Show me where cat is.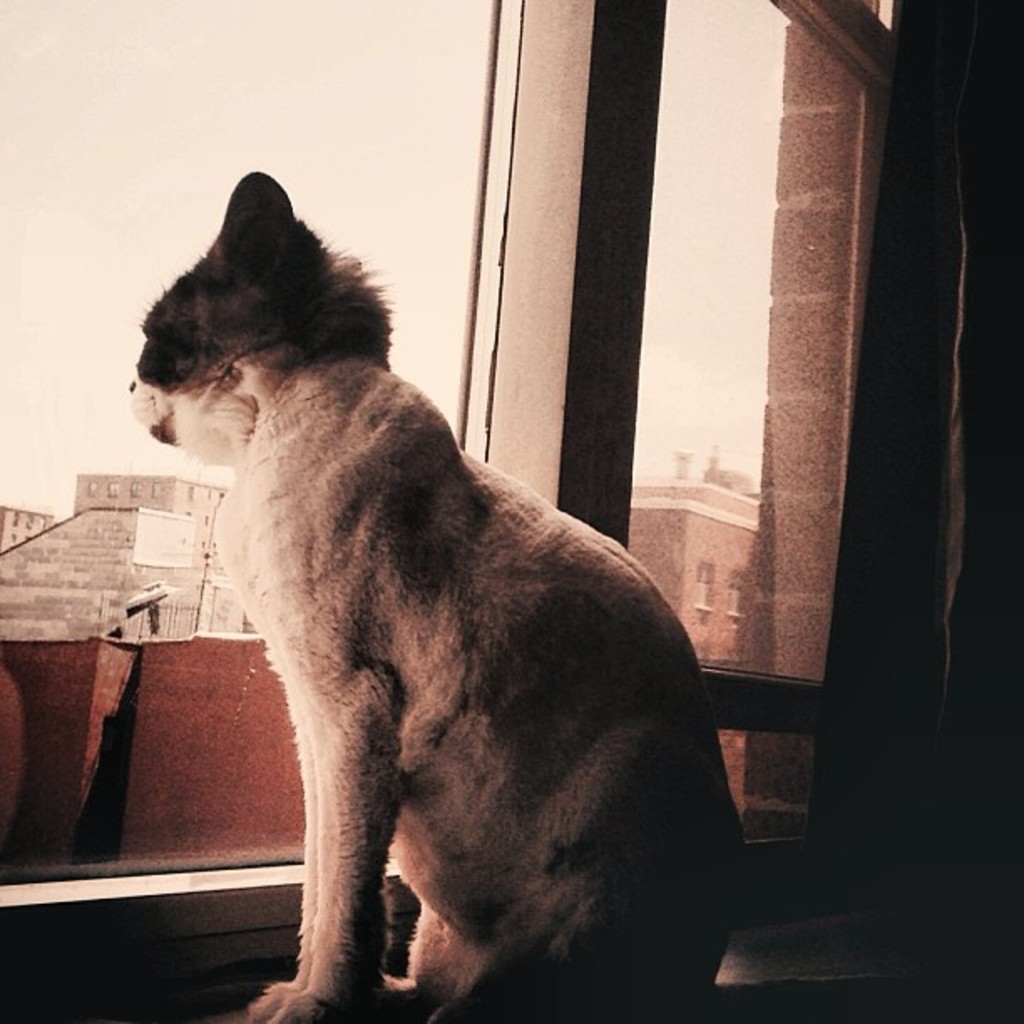
cat is at left=120, top=162, right=750, bottom=1022.
